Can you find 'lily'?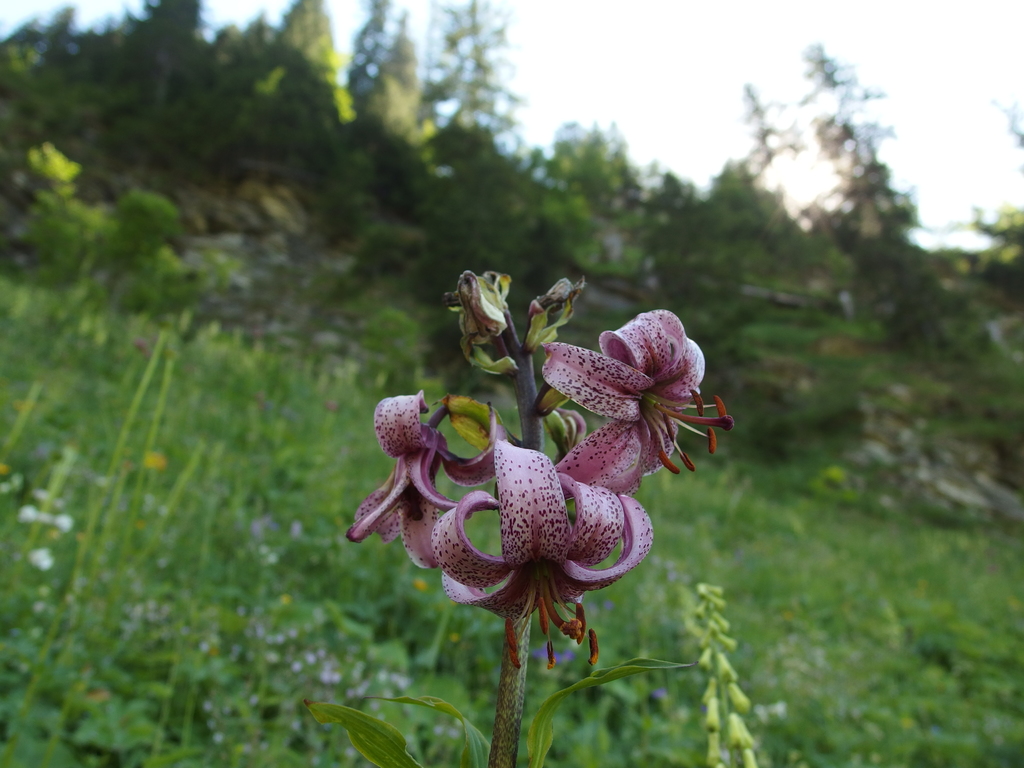
Yes, bounding box: (346,392,498,565).
